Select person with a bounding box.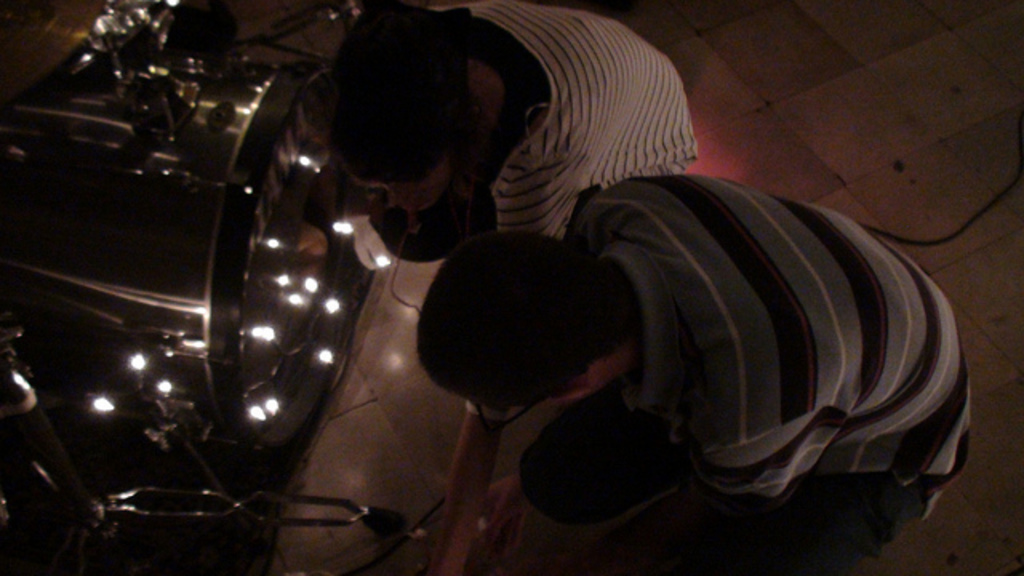
Rect(325, 0, 704, 226).
